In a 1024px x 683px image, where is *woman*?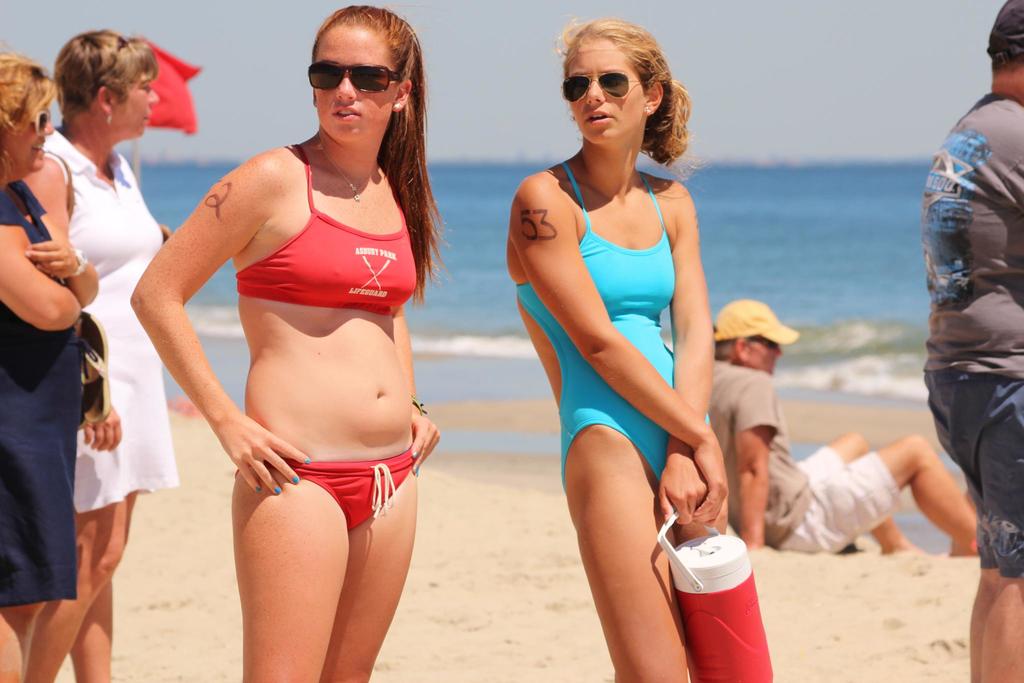
locate(500, 16, 739, 682).
